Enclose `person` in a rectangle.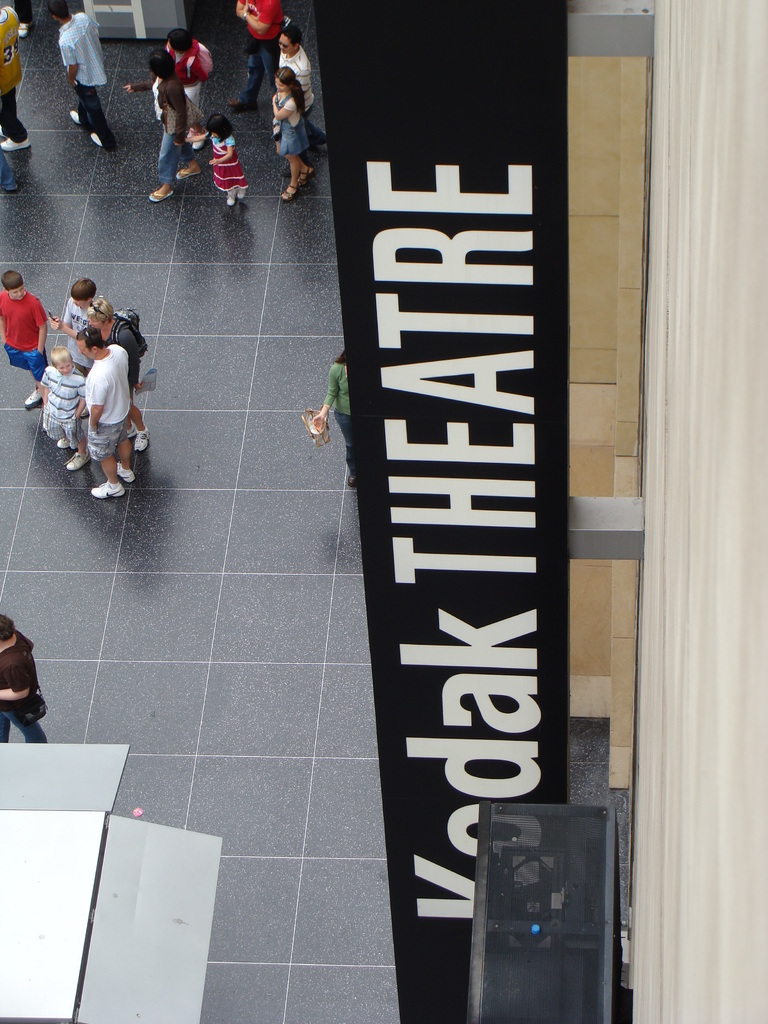
189:116:248:205.
